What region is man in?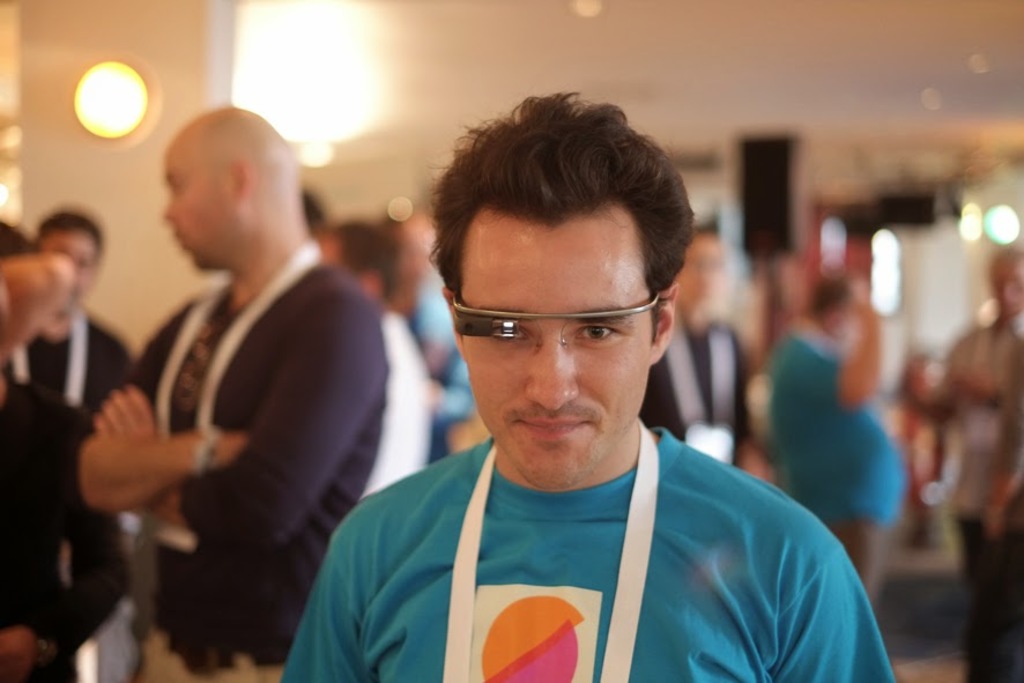
(932,222,1023,621).
